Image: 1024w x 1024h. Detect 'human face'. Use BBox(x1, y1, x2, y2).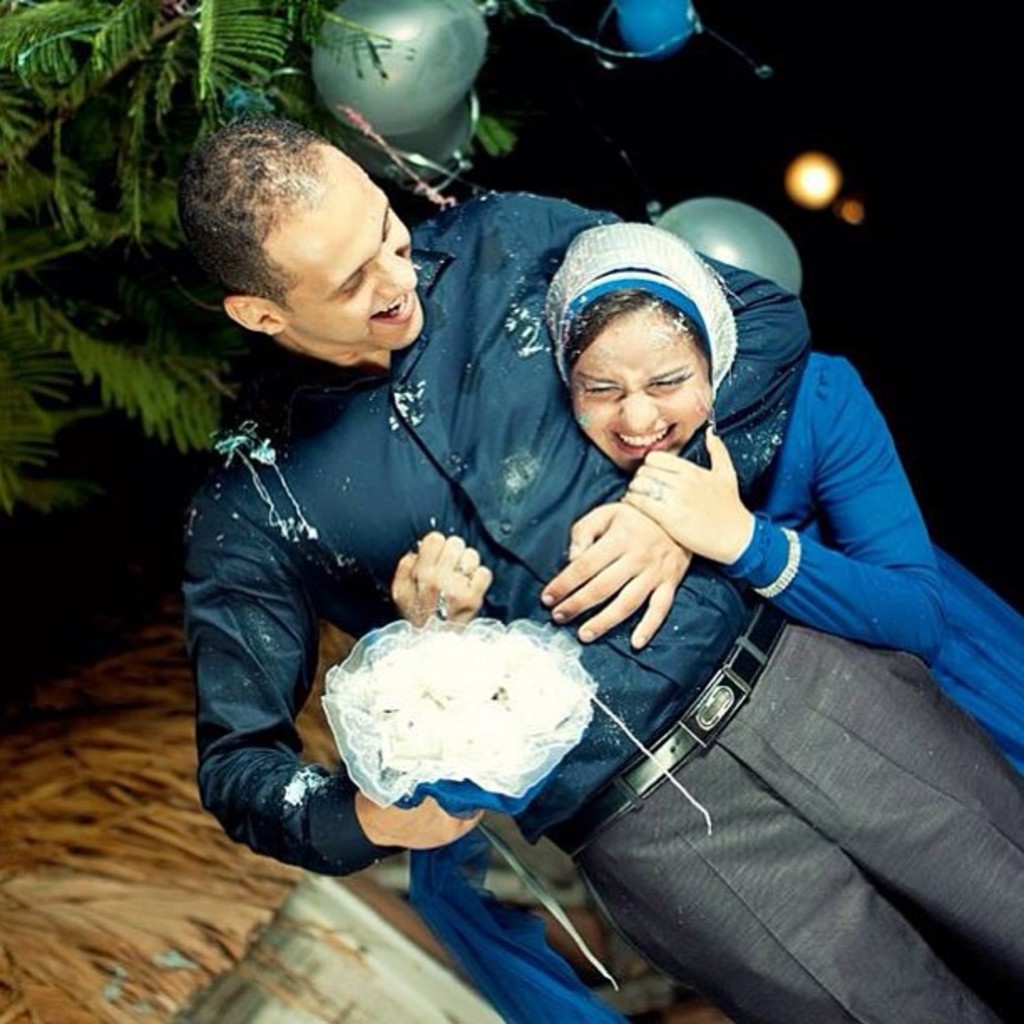
BBox(561, 293, 728, 467).
